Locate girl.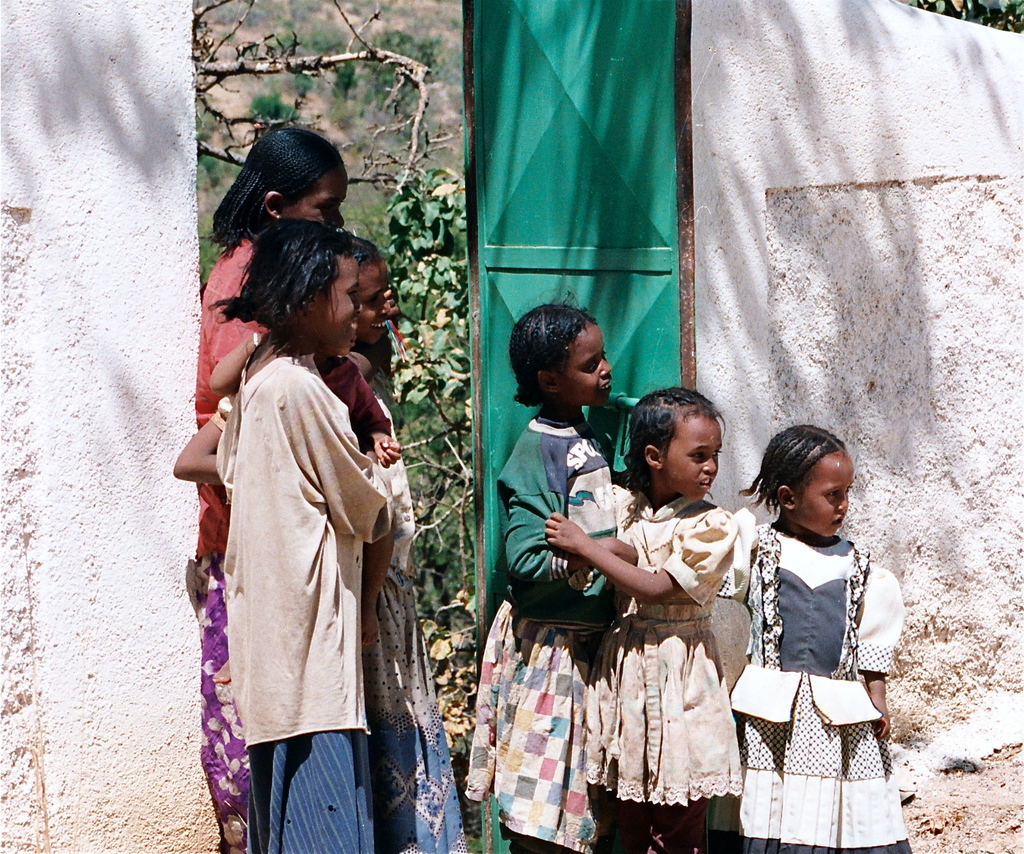
Bounding box: [x1=713, y1=413, x2=910, y2=853].
